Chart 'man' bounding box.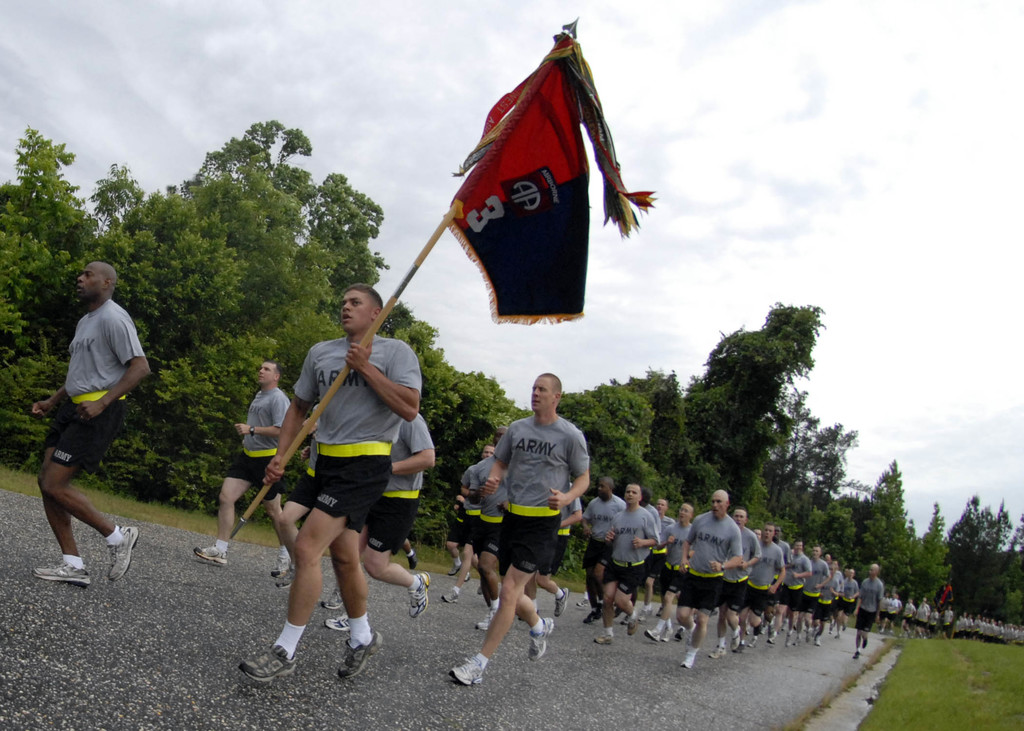
Charted: x1=708 y1=507 x2=762 y2=659.
